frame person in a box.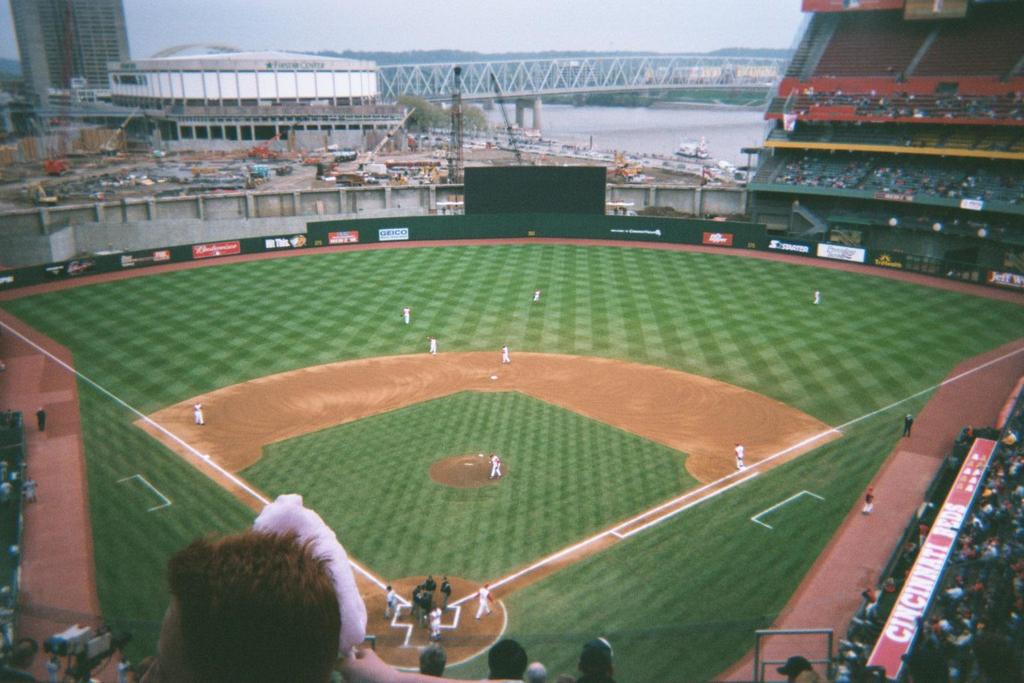
pyautogui.locateOnScreen(25, 475, 39, 503).
